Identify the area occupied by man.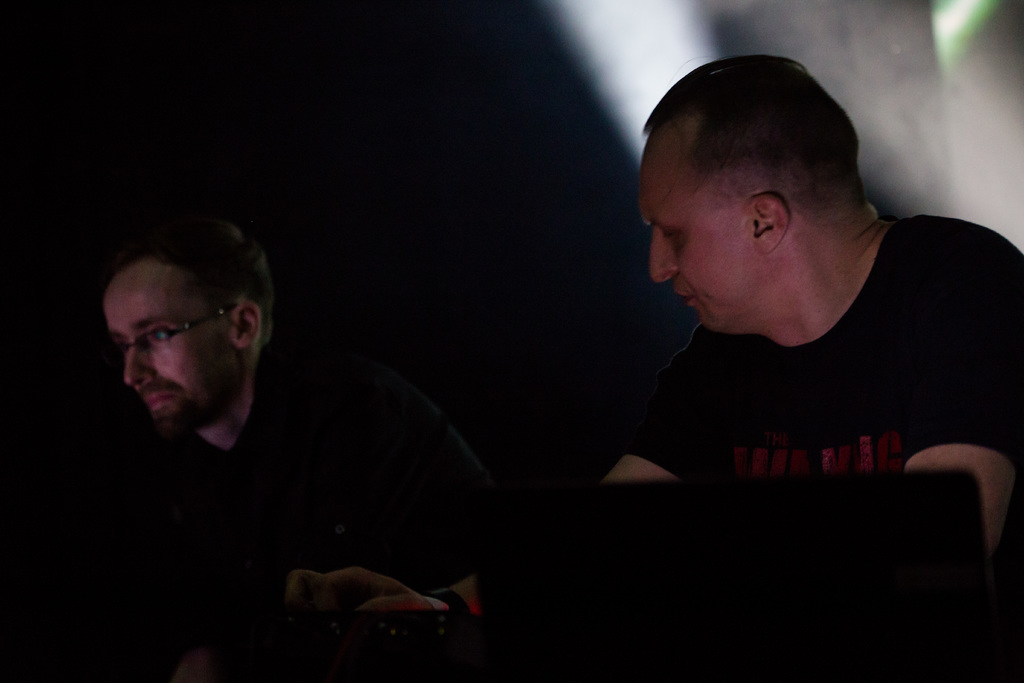
Area: 93 207 516 615.
